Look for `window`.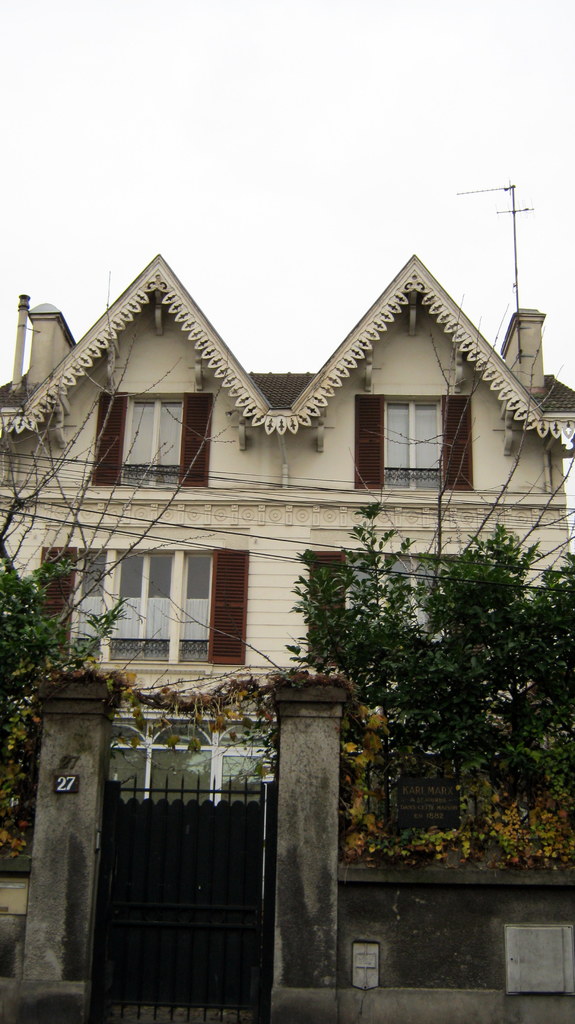
Found: Rect(66, 538, 218, 666).
